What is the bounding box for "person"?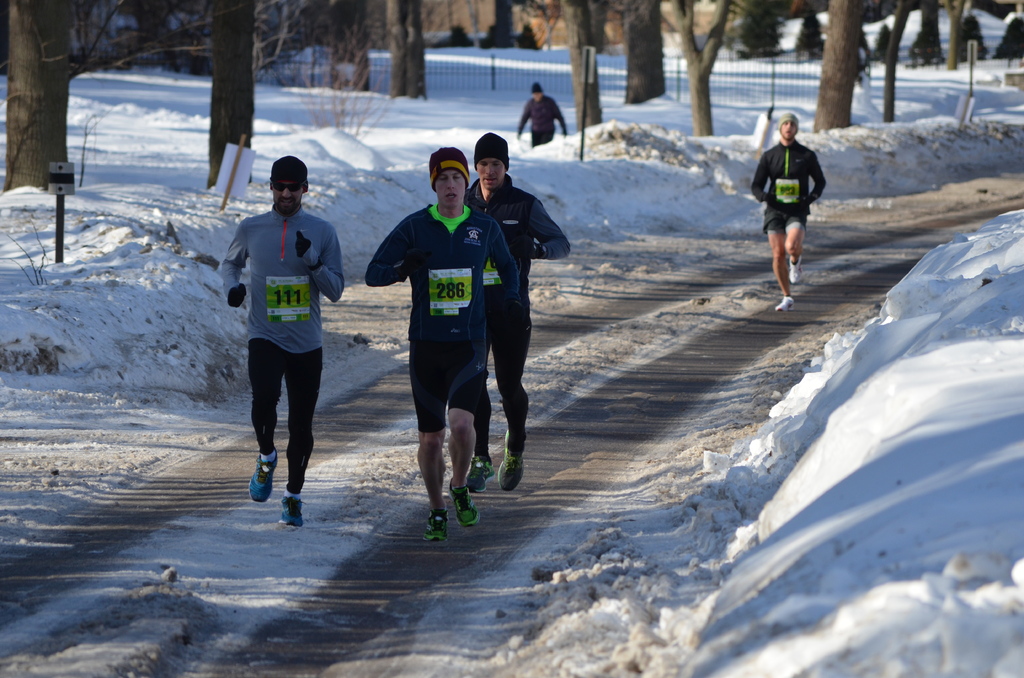
{"x1": 749, "y1": 108, "x2": 826, "y2": 305}.
